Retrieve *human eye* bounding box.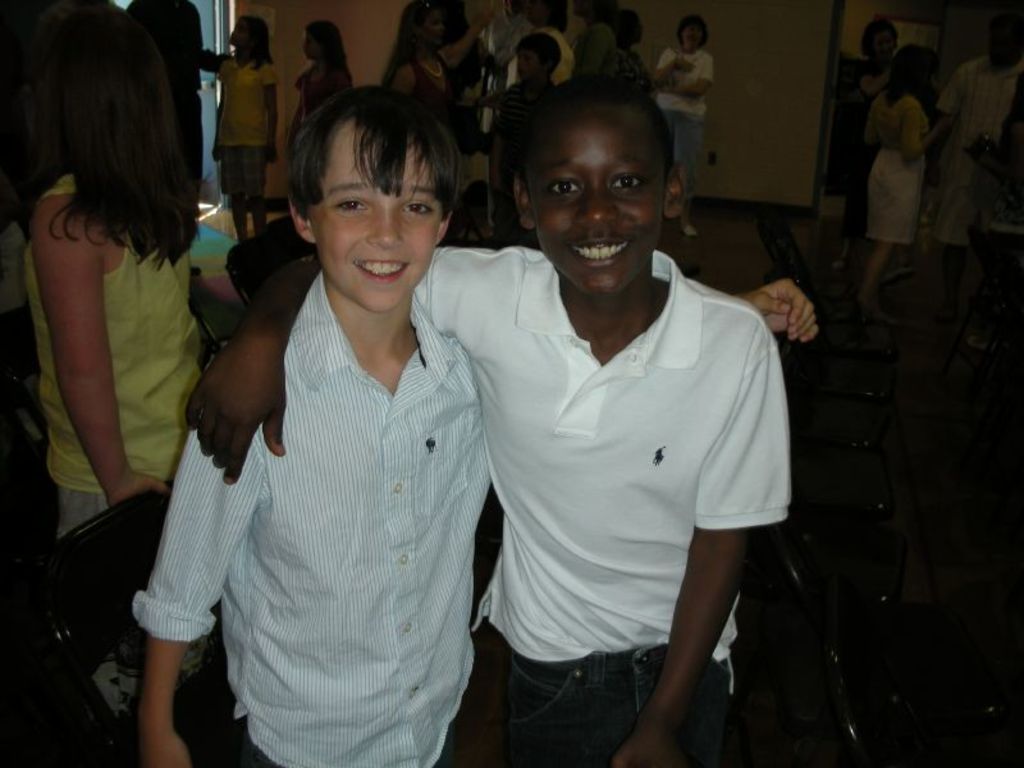
Bounding box: 333,197,376,215.
